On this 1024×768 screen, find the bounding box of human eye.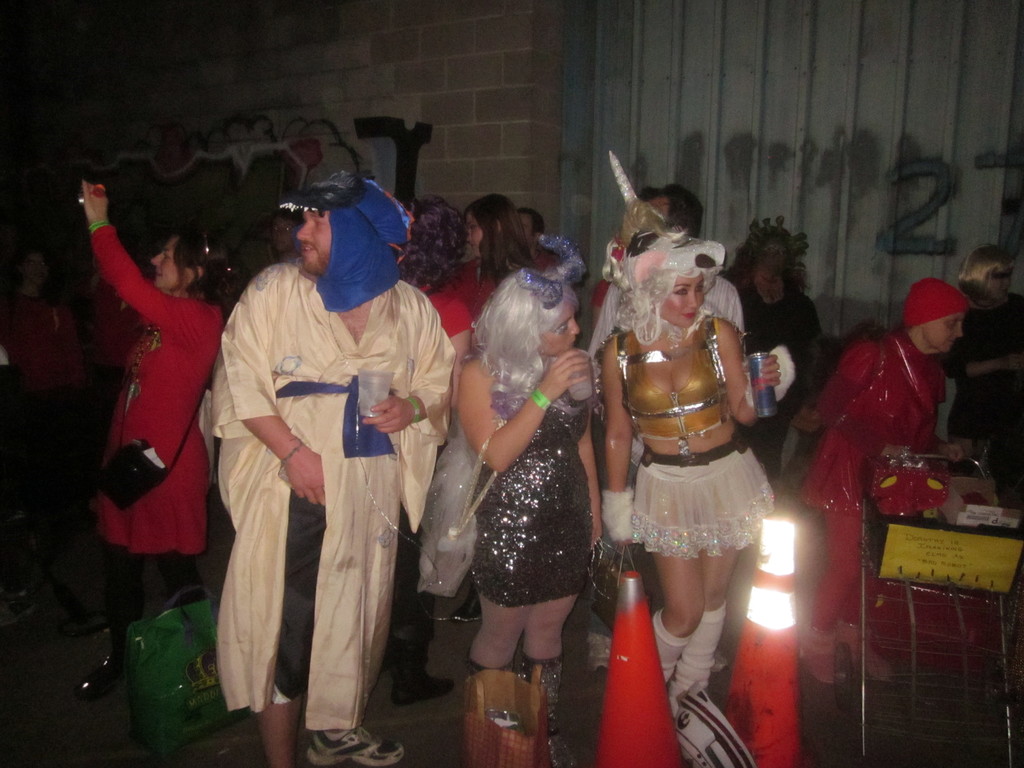
Bounding box: Rect(557, 323, 569, 331).
